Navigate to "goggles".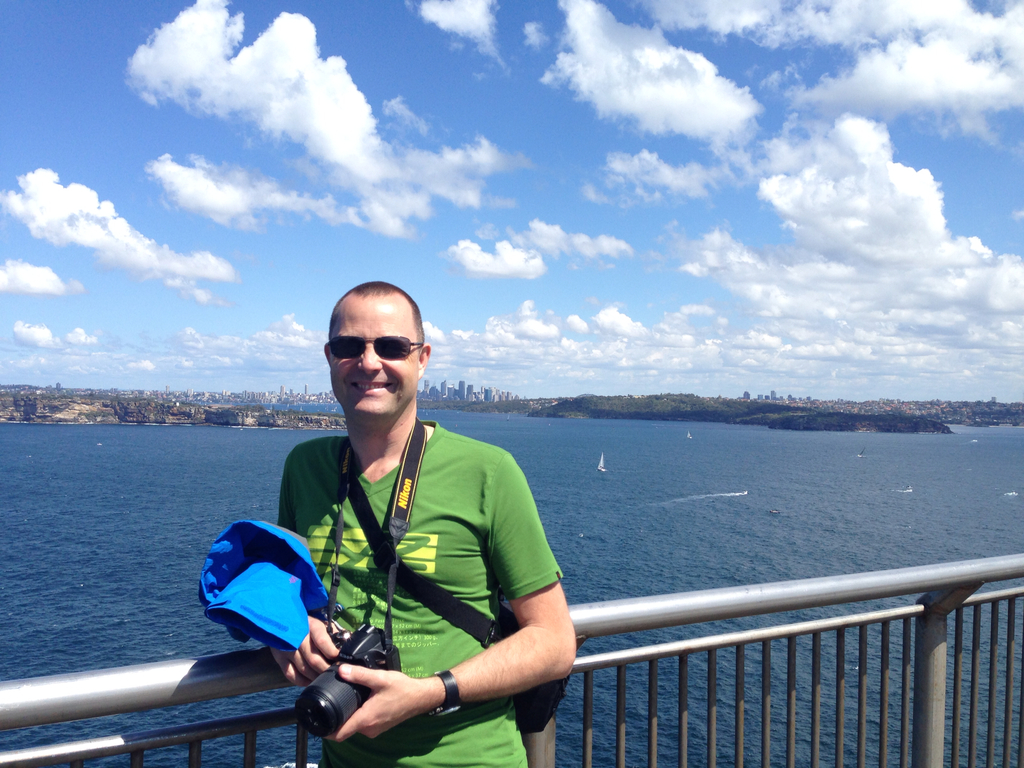
Navigation target: left=324, top=333, right=419, bottom=360.
